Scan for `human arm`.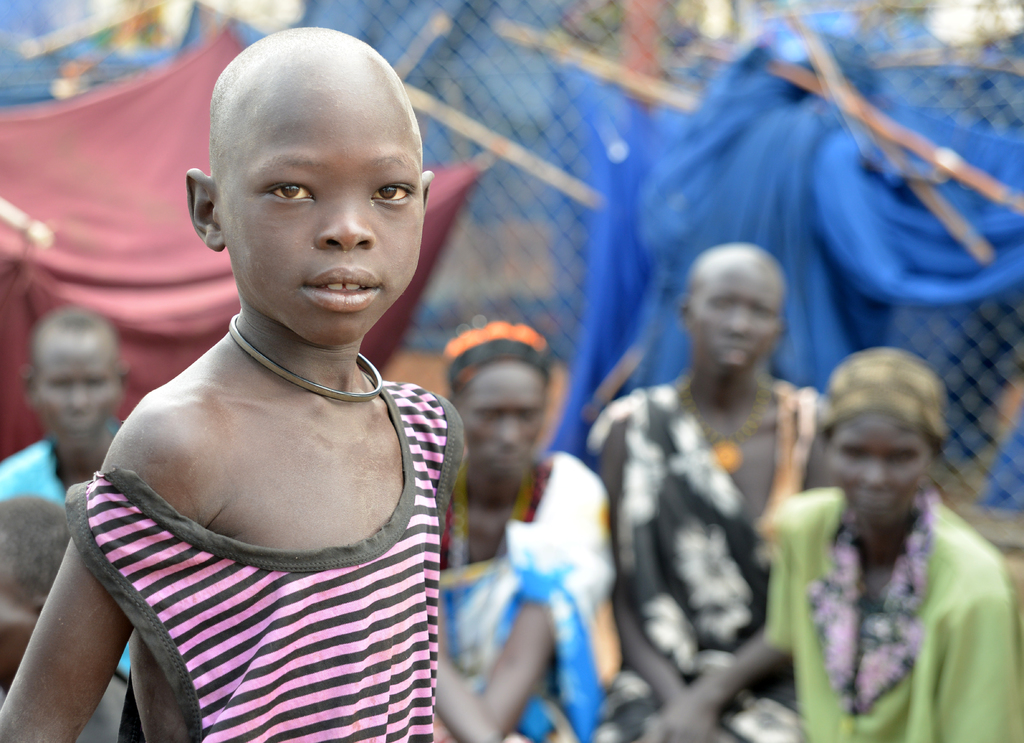
Scan result: detection(758, 491, 832, 651).
